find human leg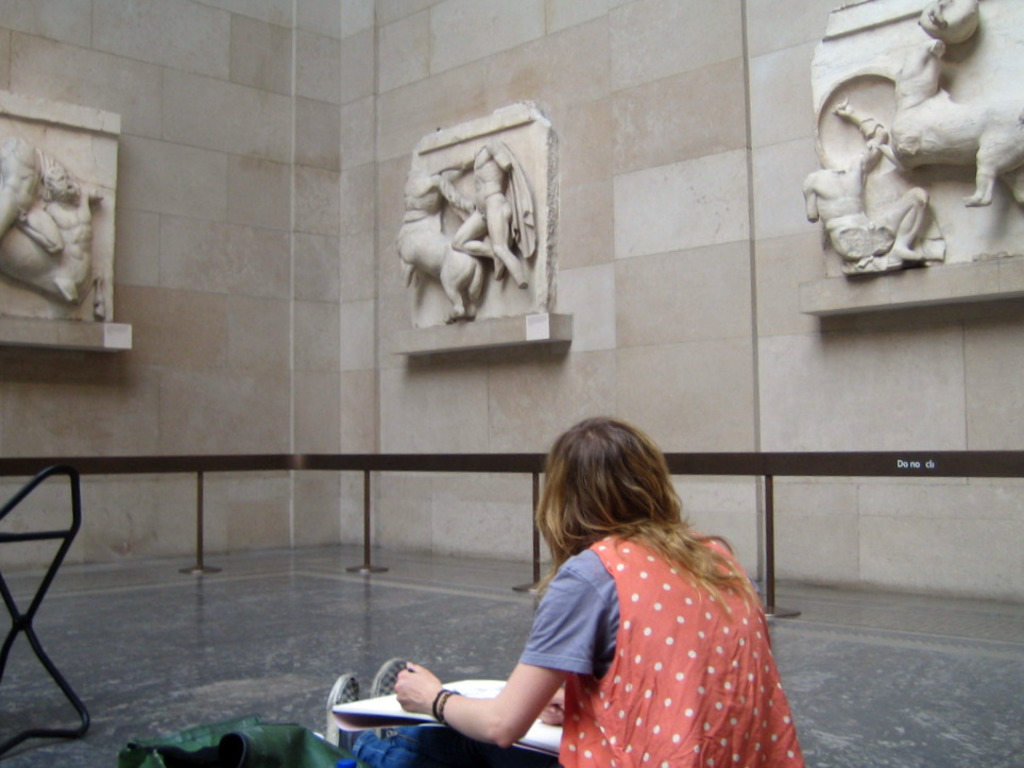
crop(448, 207, 507, 273)
